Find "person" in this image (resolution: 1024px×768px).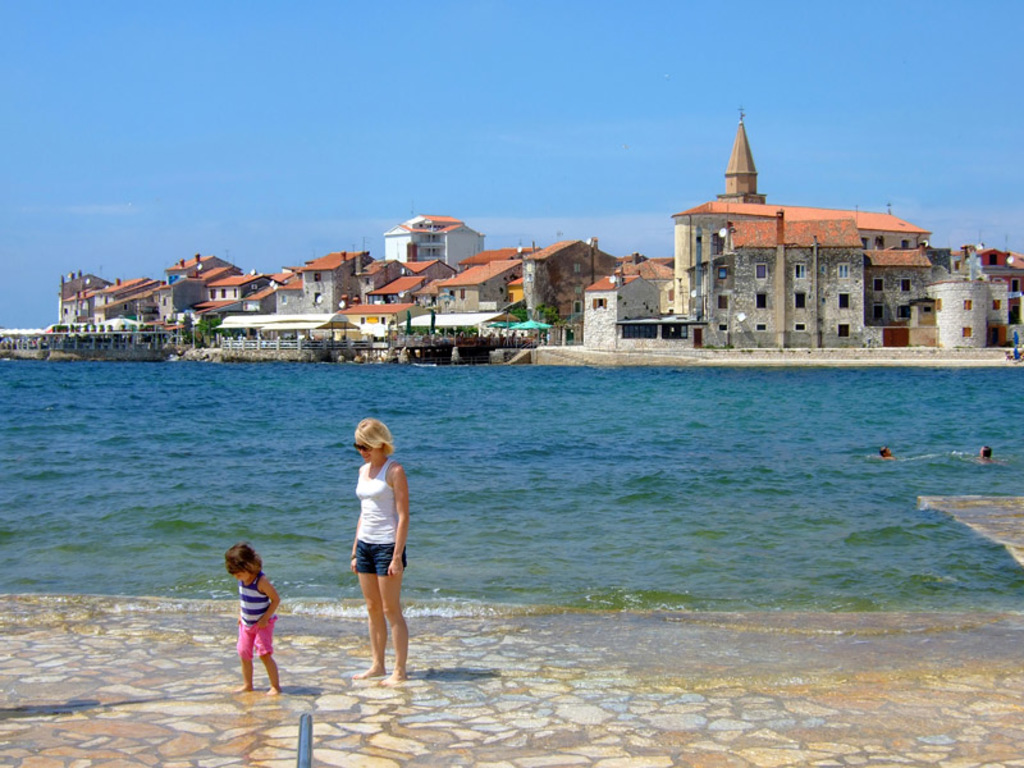
l=348, t=407, r=406, b=691.
